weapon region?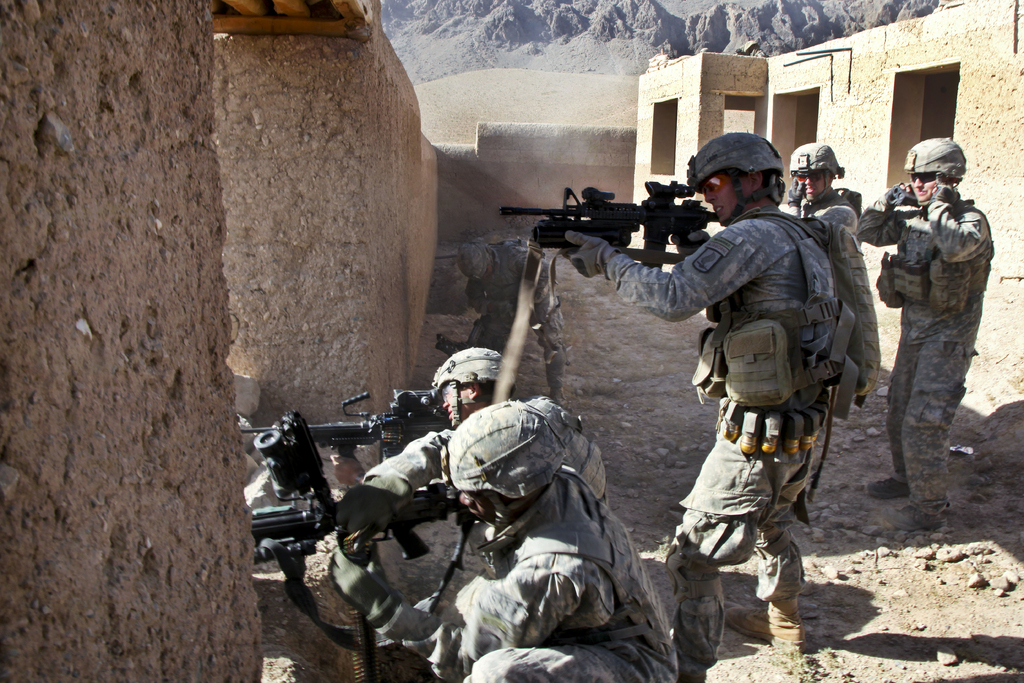
select_region(497, 172, 721, 270)
